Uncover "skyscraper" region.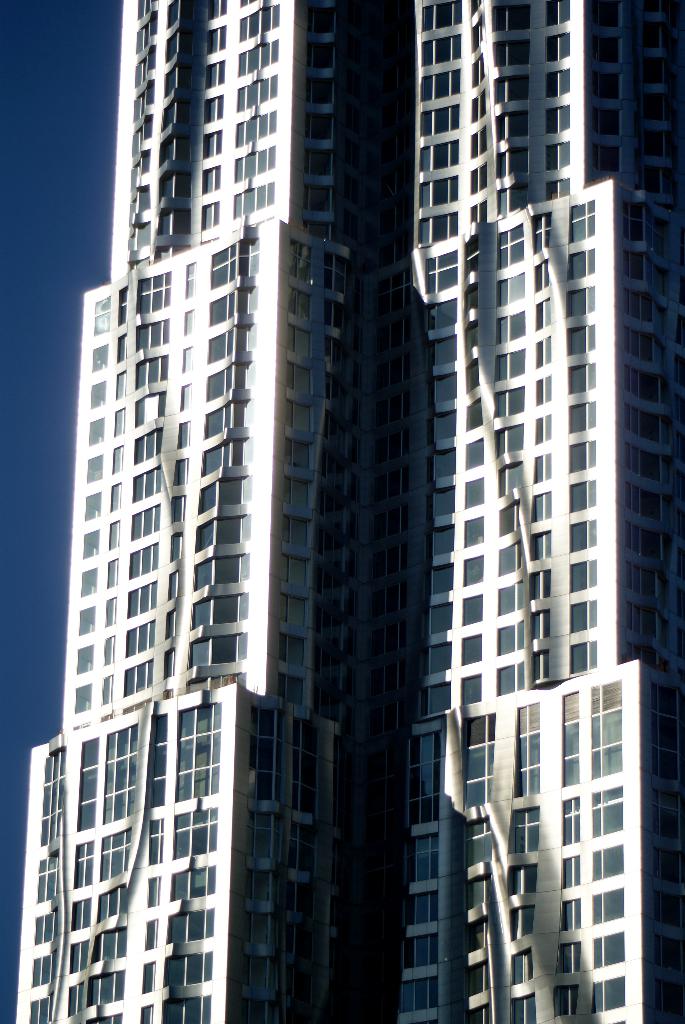
Uncovered: left=48, top=6, right=676, bottom=1021.
